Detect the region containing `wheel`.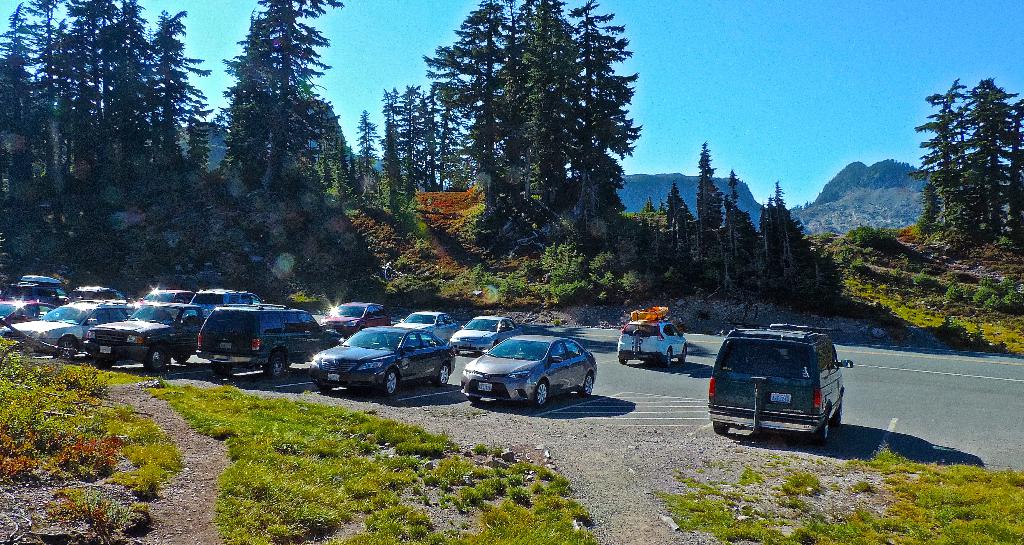
bbox(536, 382, 549, 409).
